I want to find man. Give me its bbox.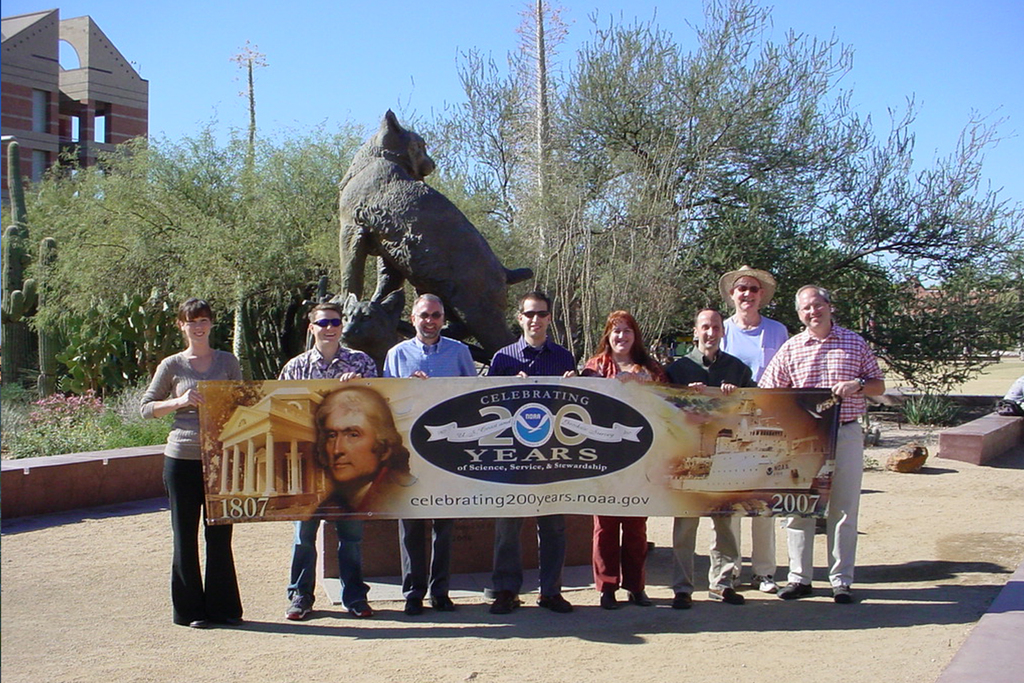
(379,293,474,620).
